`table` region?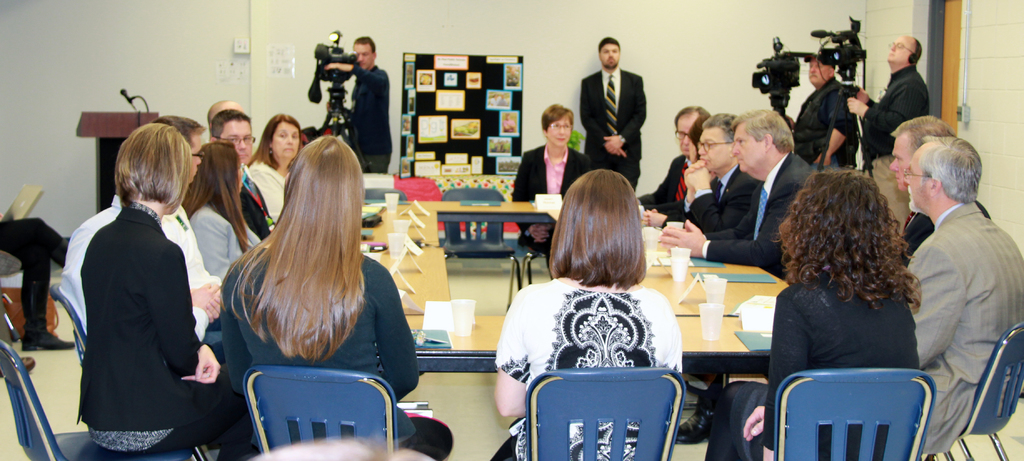
[367,193,452,315]
